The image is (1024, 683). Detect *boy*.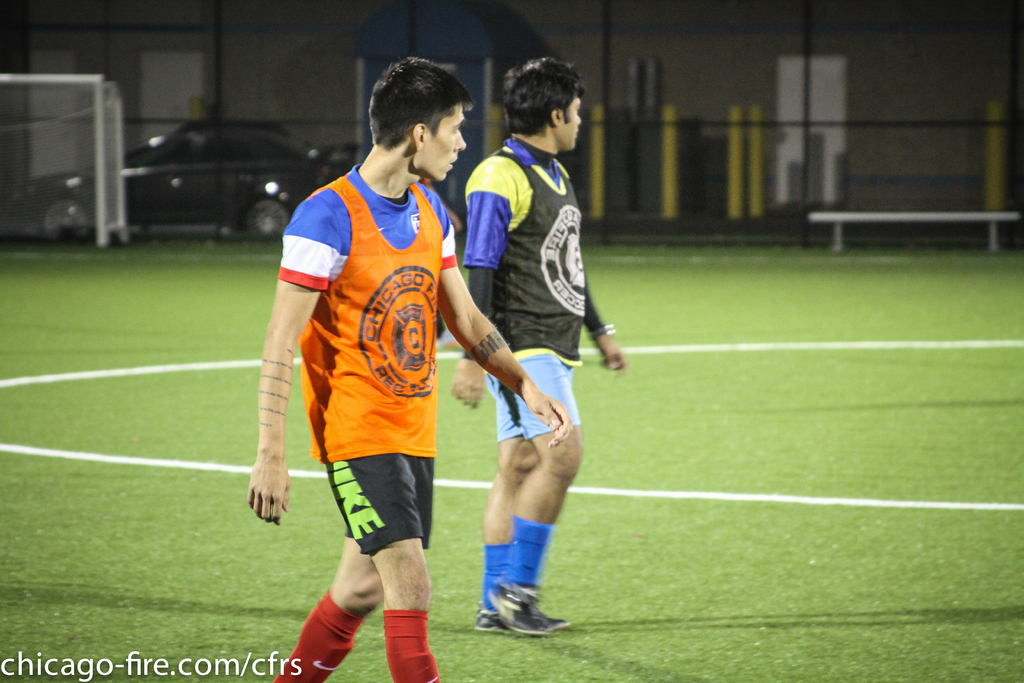
Detection: (244,50,578,682).
